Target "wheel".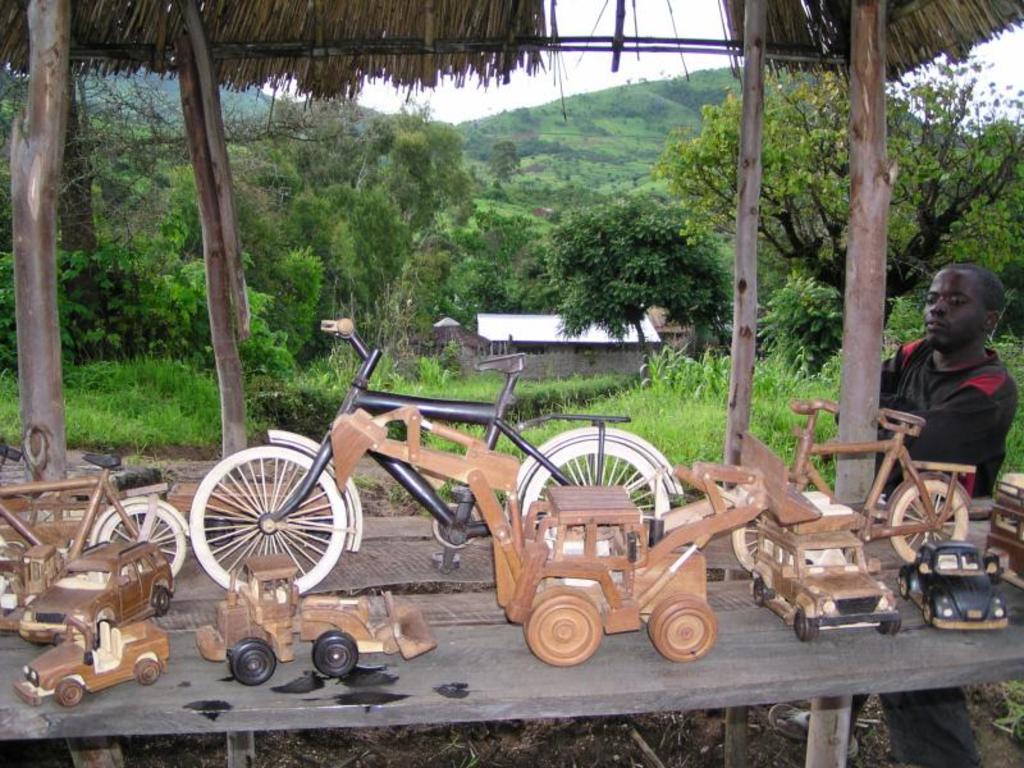
Target region: [794,608,820,641].
